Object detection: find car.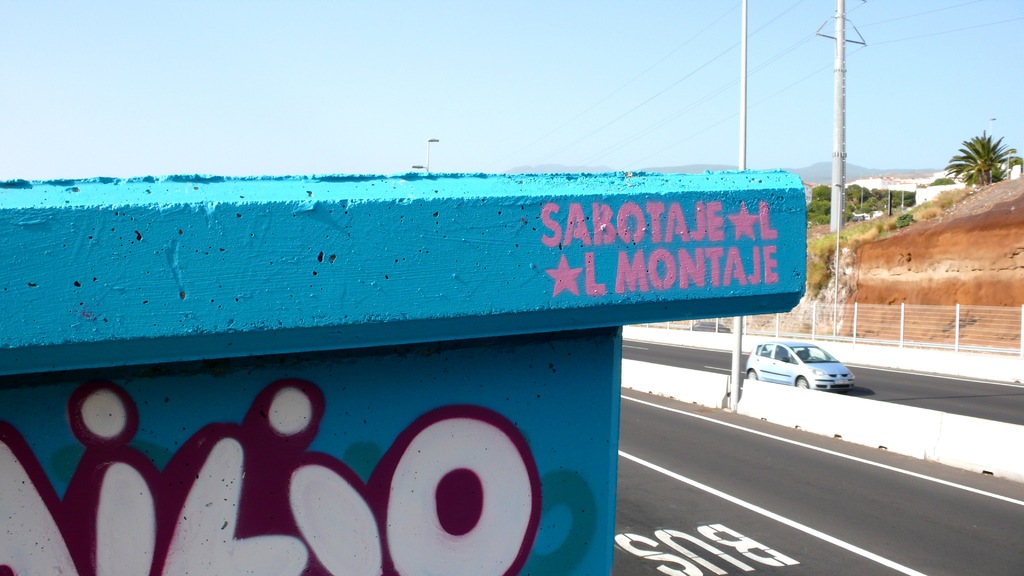
Rect(744, 335, 871, 398).
